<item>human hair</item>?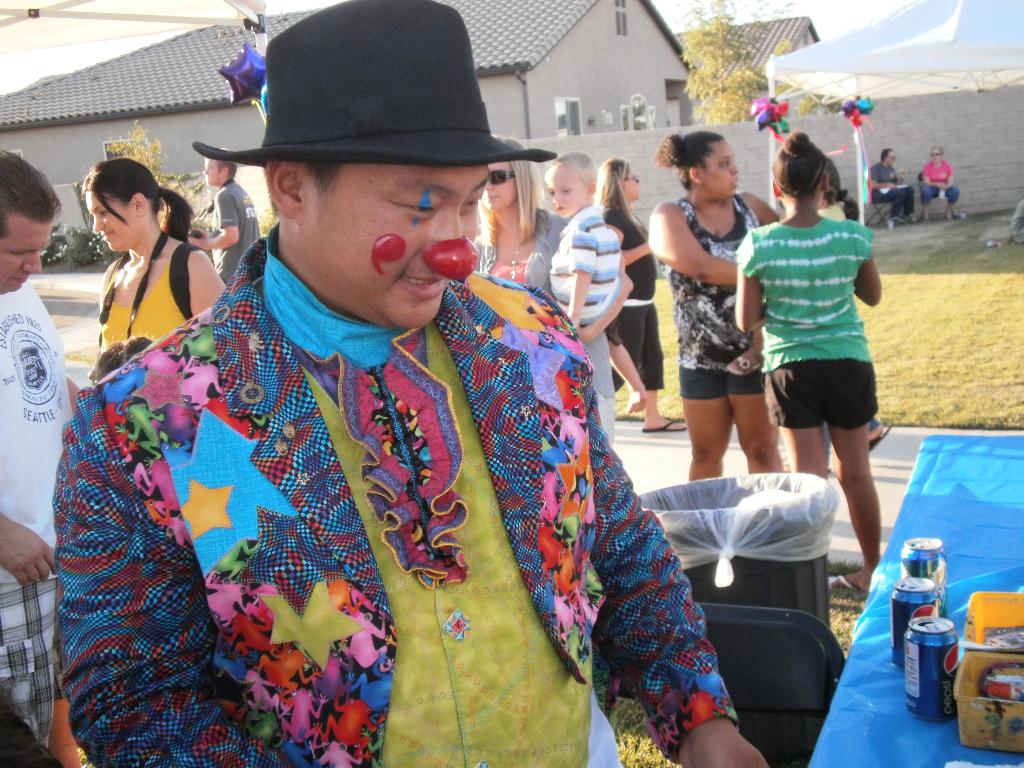
[left=1, top=150, right=68, bottom=243]
